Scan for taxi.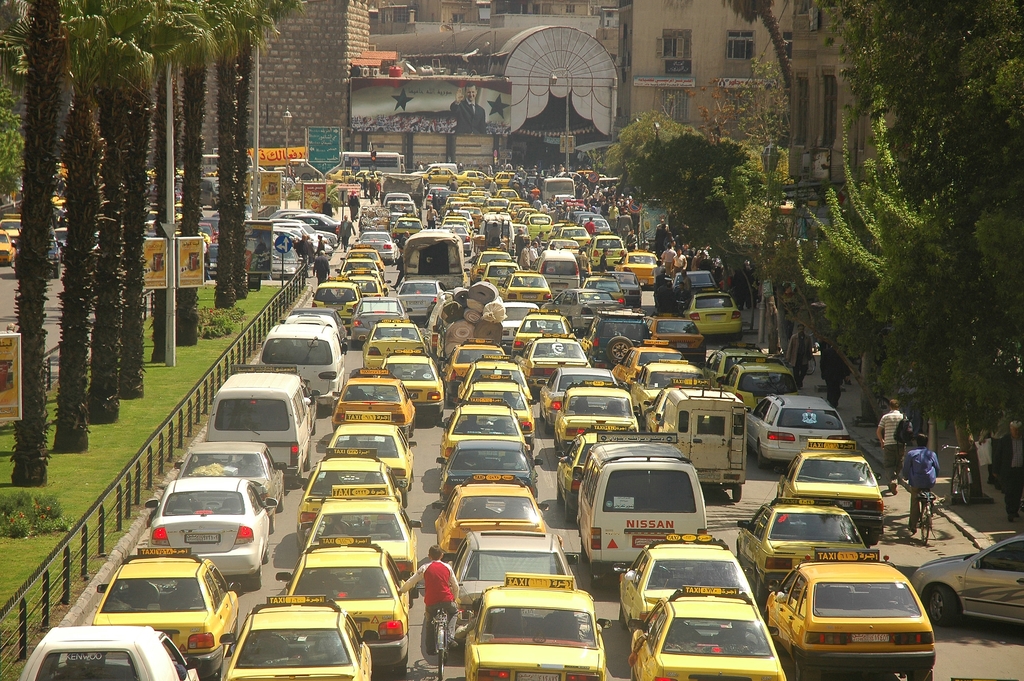
Scan result: detection(467, 249, 515, 281).
